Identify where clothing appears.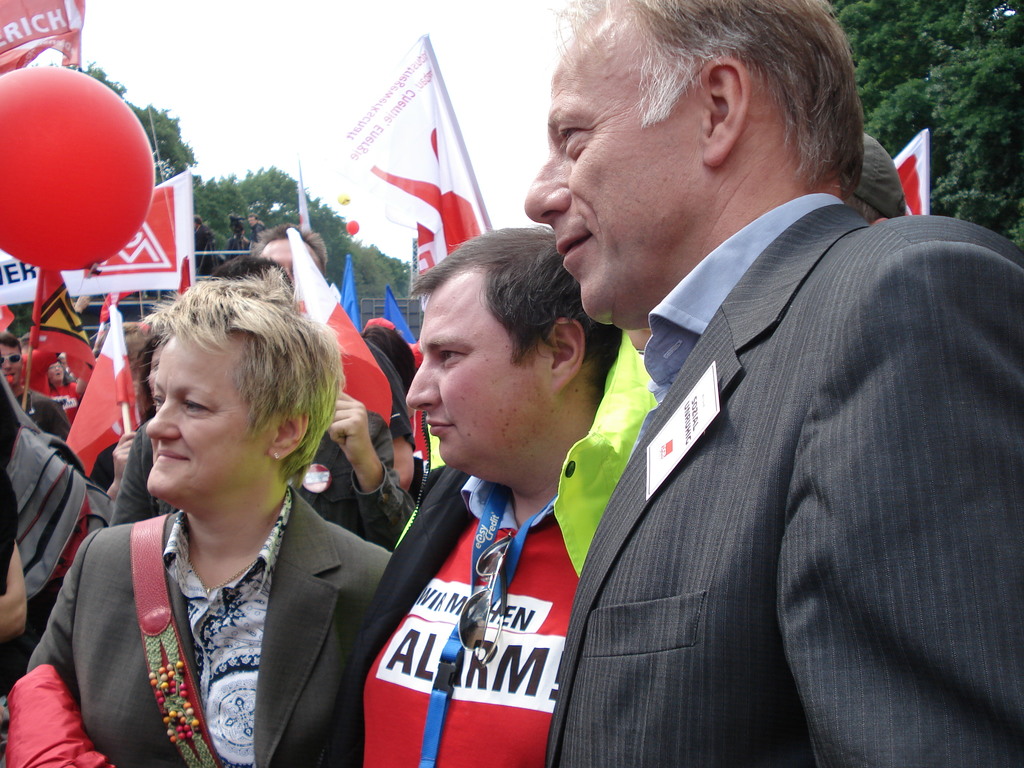
Appears at [333,464,579,764].
